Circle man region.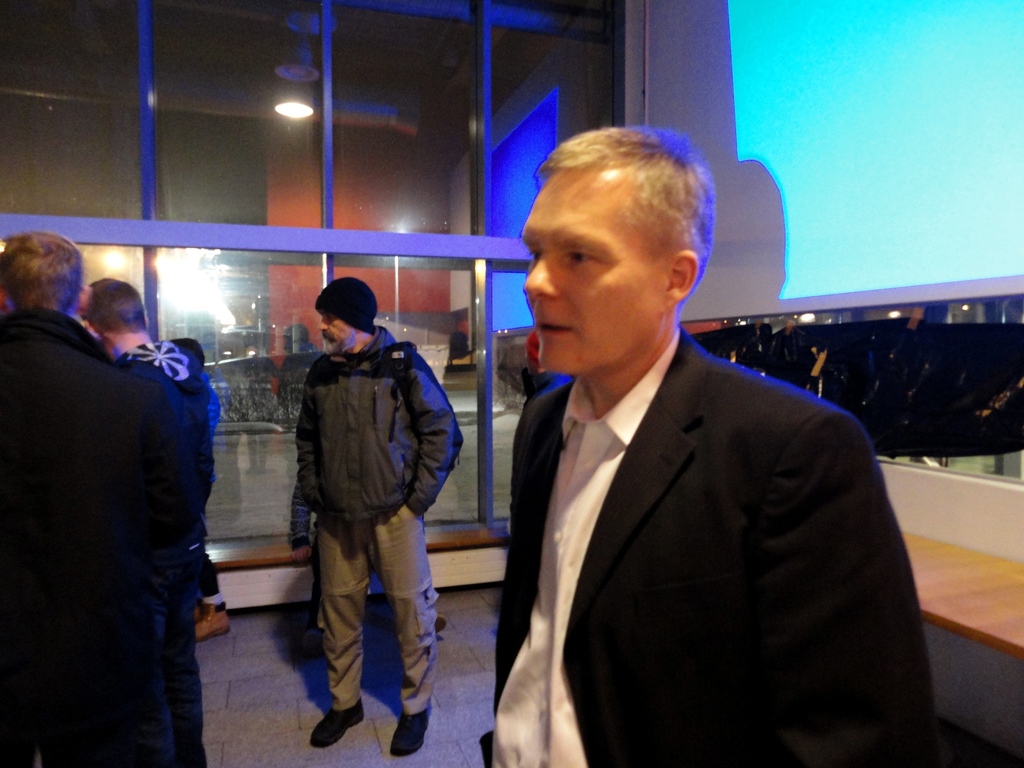
Region: <box>467,130,919,767</box>.
